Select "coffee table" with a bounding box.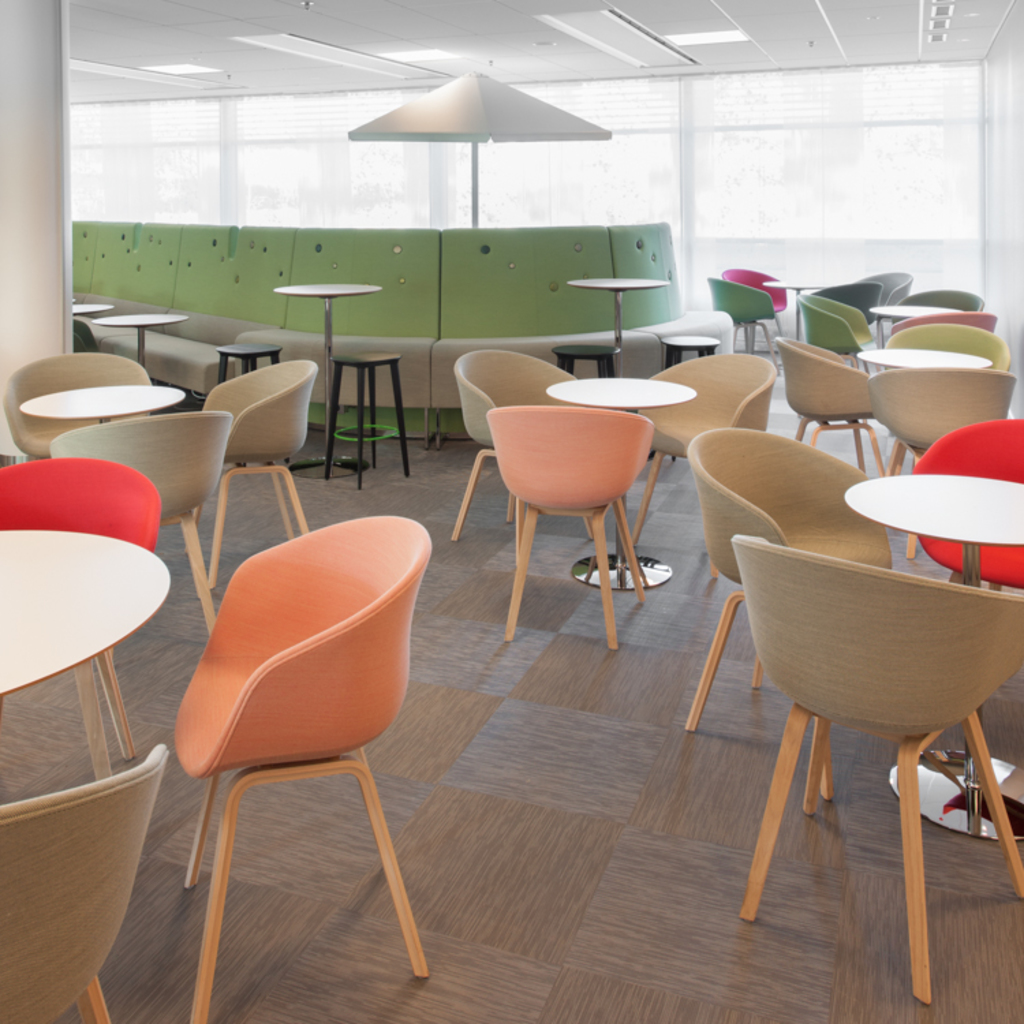
[842,472,1023,849].
